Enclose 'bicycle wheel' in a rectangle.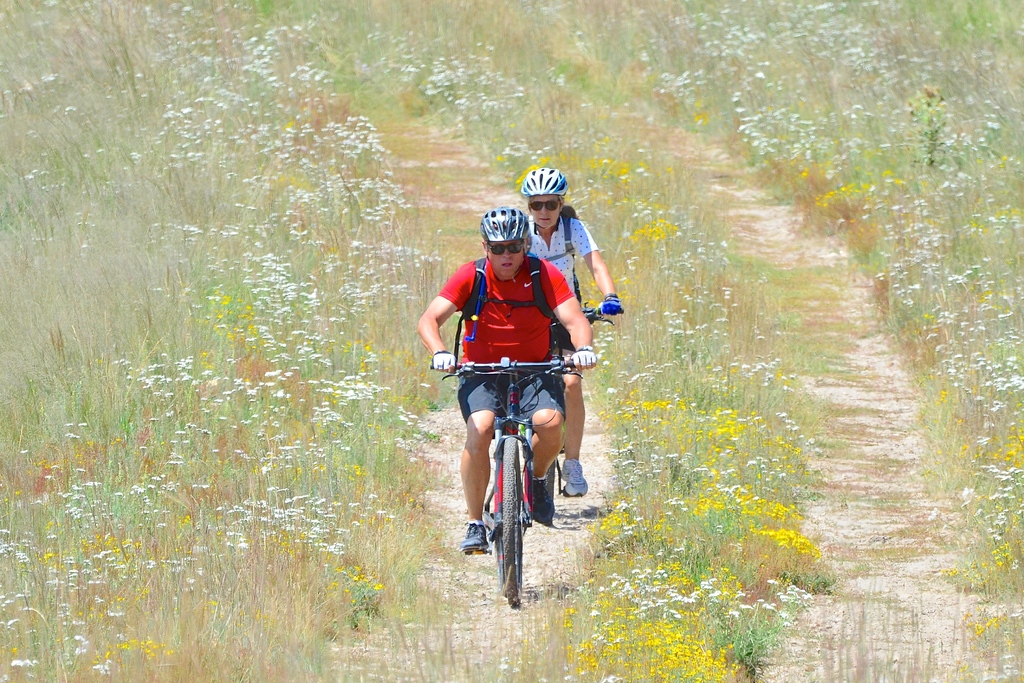
<box>489,435,530,602</box>.
